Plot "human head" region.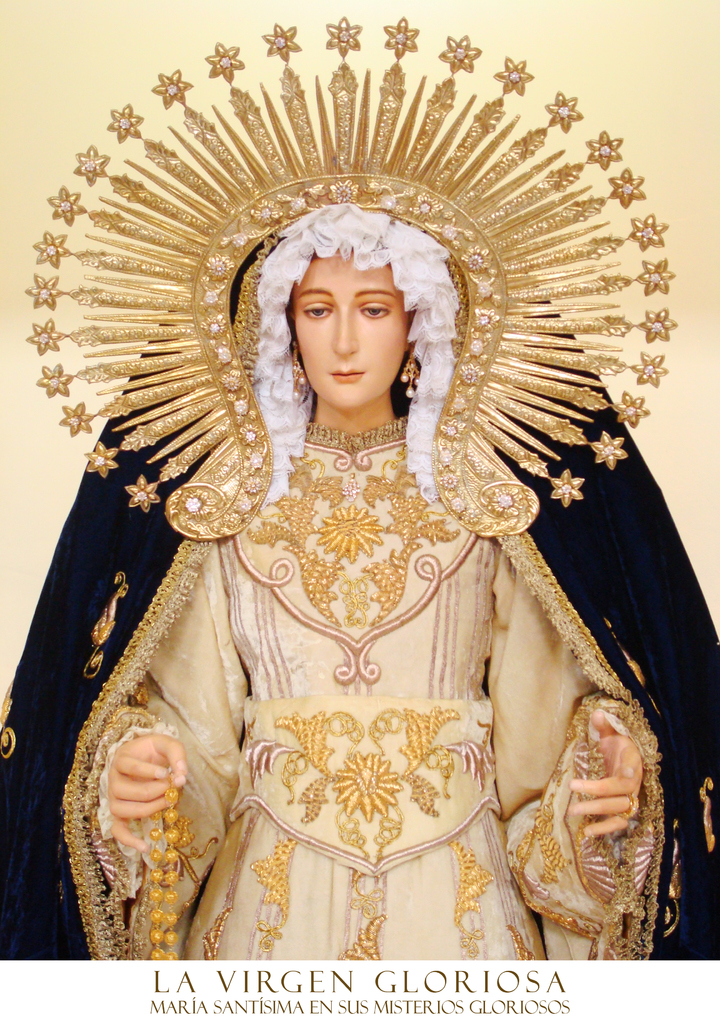
Plotted at {"x1": 254, "y1": 212, "x2": 459, "y2": 412}.
